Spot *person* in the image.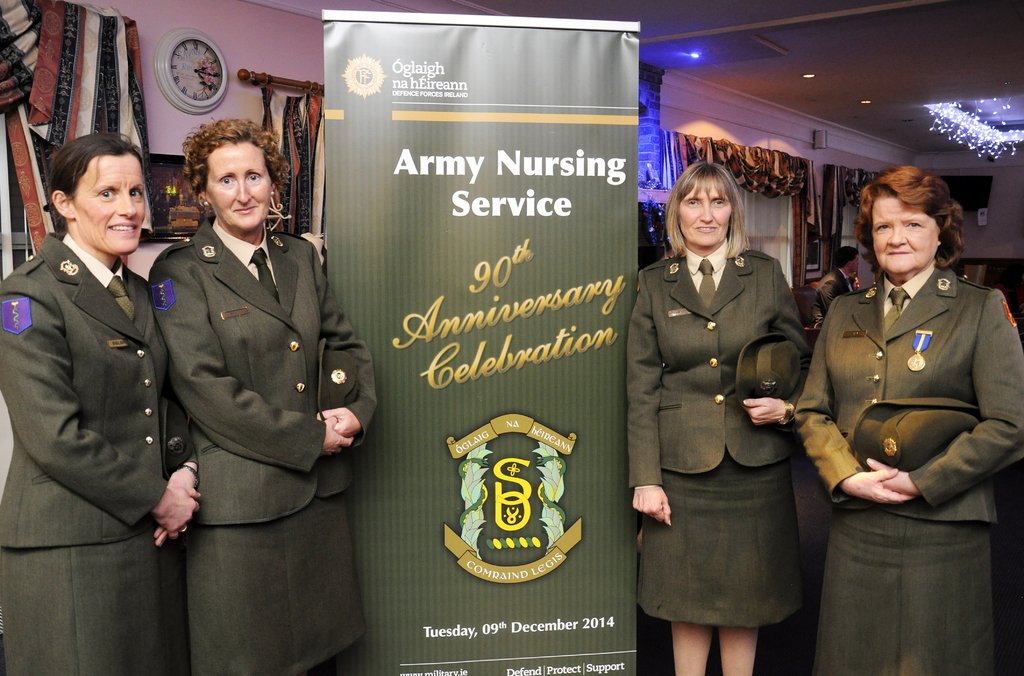
*person* found at box(791, 162, 1023, 675).
